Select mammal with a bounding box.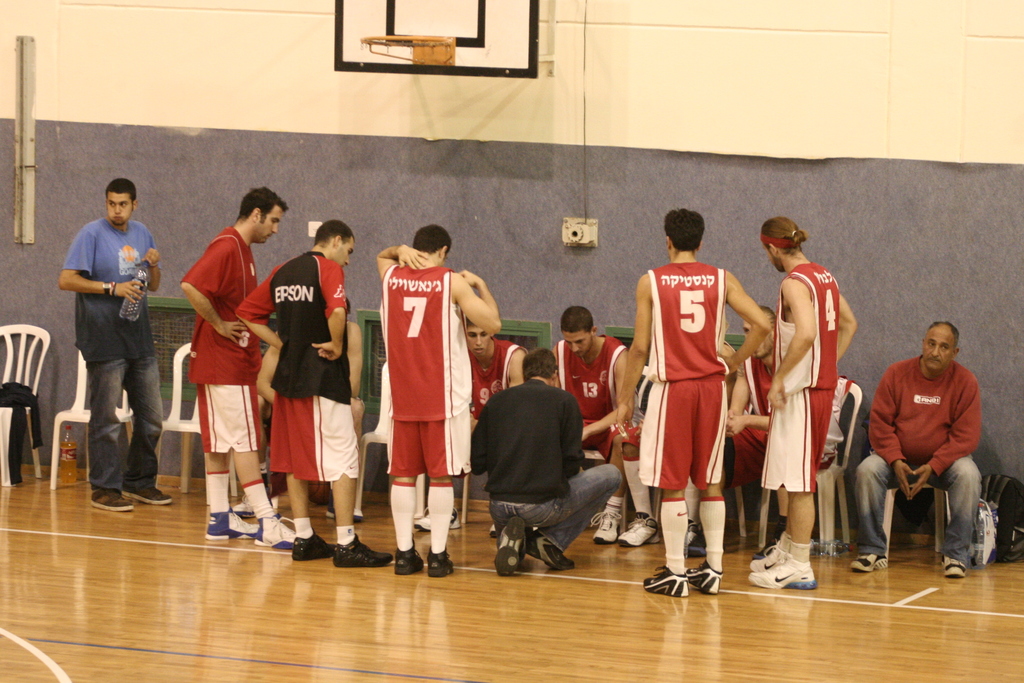
[617,209,769,599].
